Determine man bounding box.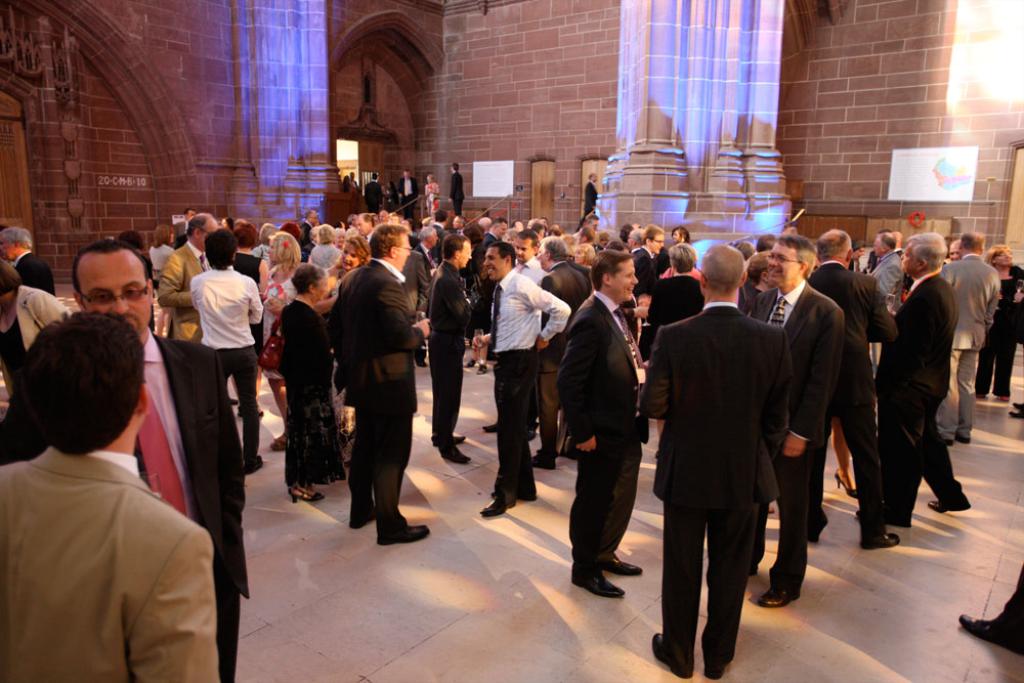
Determined: Rect(746, 232, 844, 607).
